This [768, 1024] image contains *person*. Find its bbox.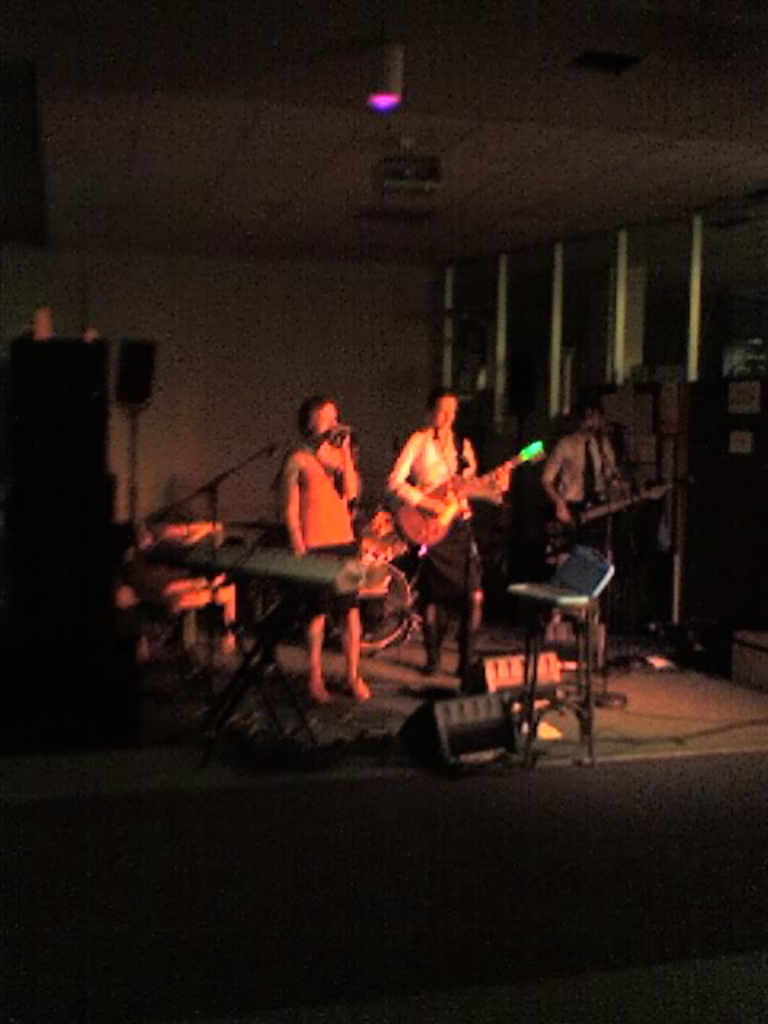
locate(264, 386, 373, 707).
